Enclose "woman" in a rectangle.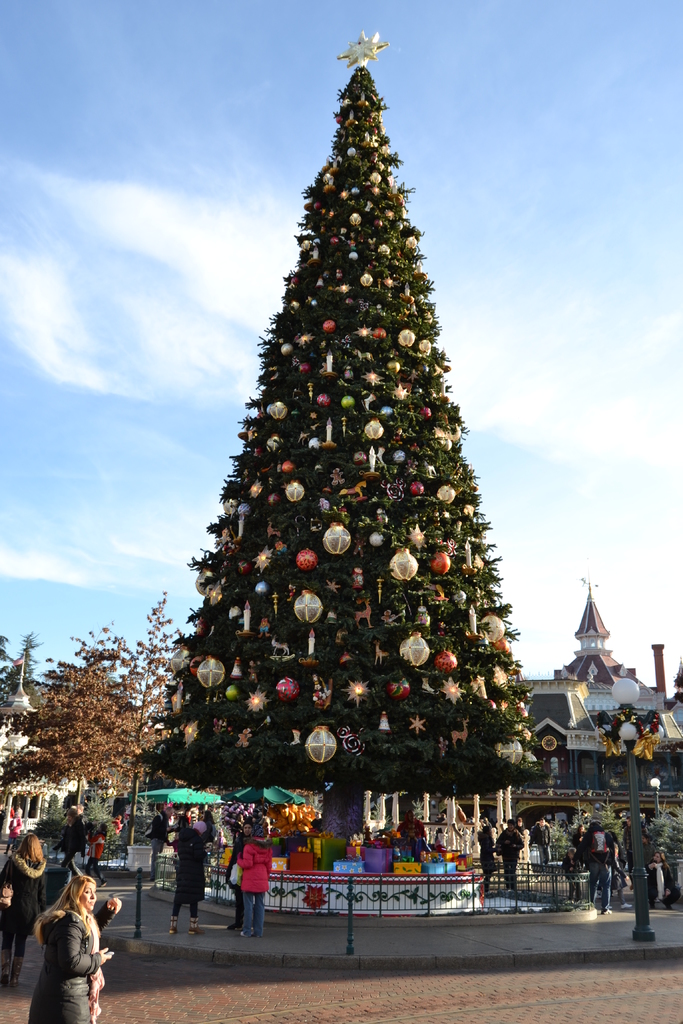
locate(201, 811, 220, 843).
